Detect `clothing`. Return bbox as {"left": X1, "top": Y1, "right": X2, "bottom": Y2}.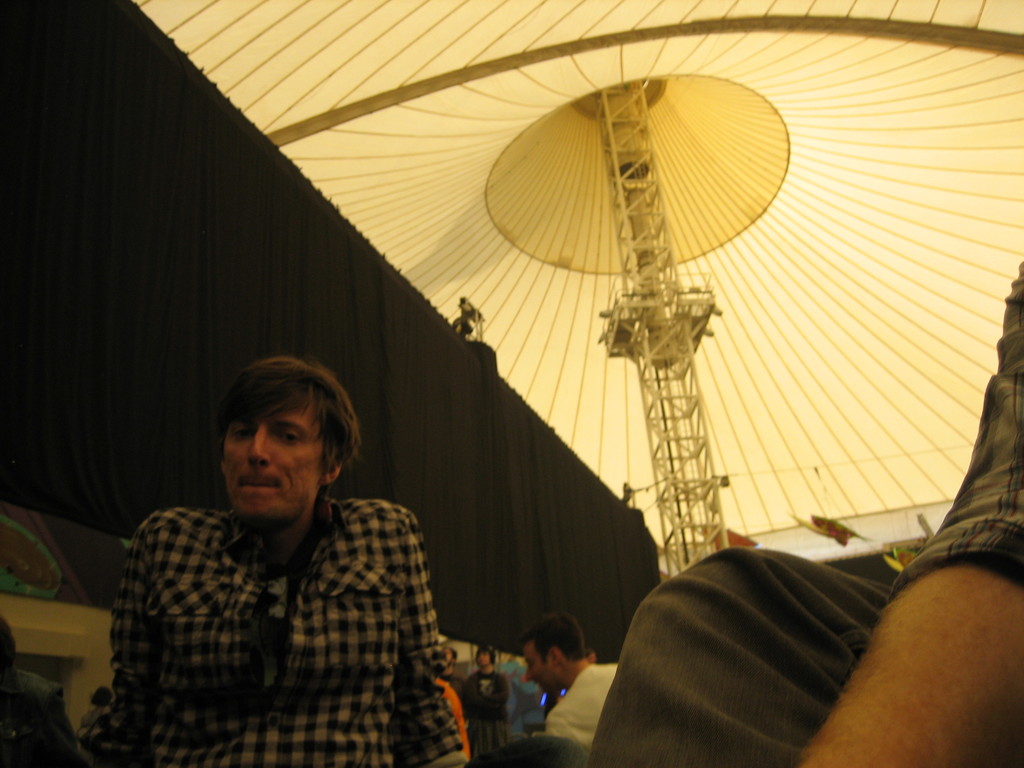
{"left": 548, "top": 659, "right": 620, "bottom": 746}.
